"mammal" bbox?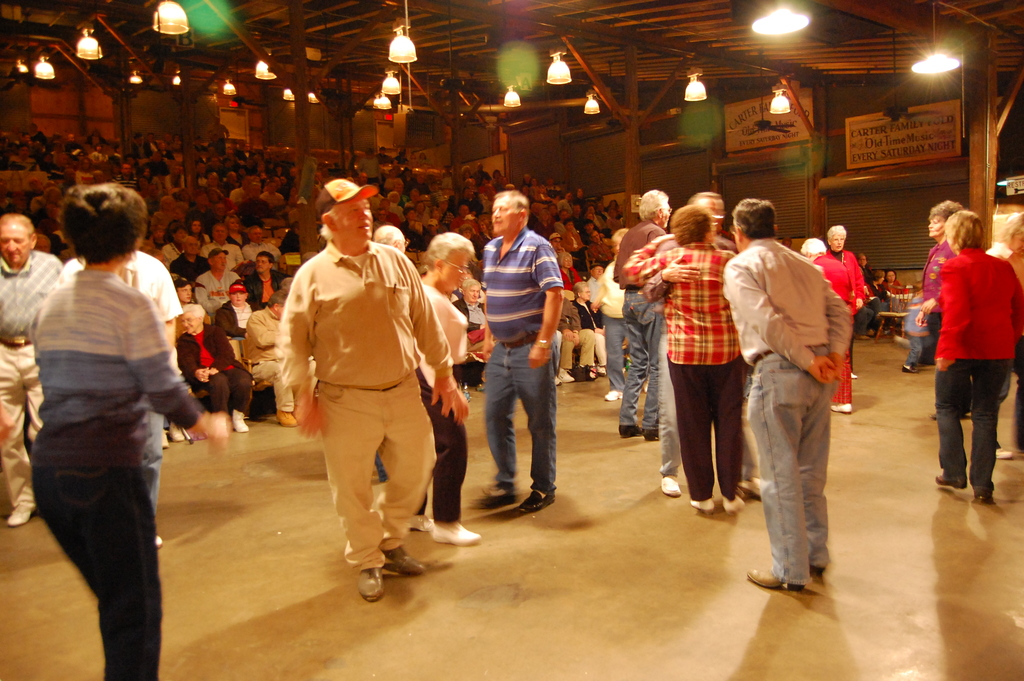
bbox=(643, 193, 751, 498)
